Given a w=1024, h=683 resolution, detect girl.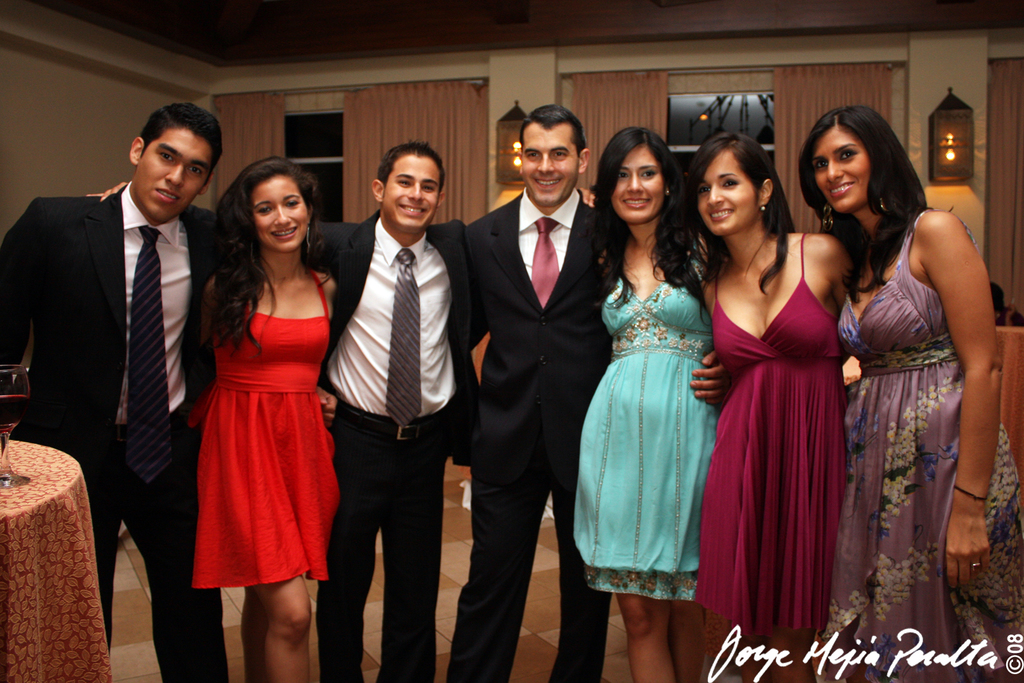
568/120/720/682.
